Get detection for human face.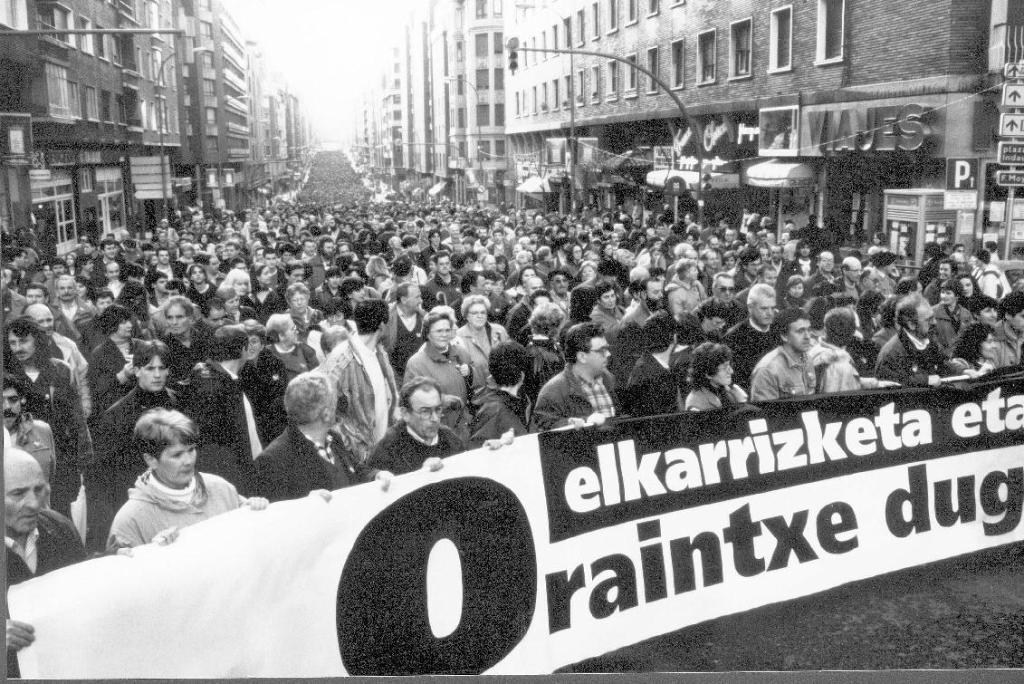
Detection: [604, 290, 612, 307].
